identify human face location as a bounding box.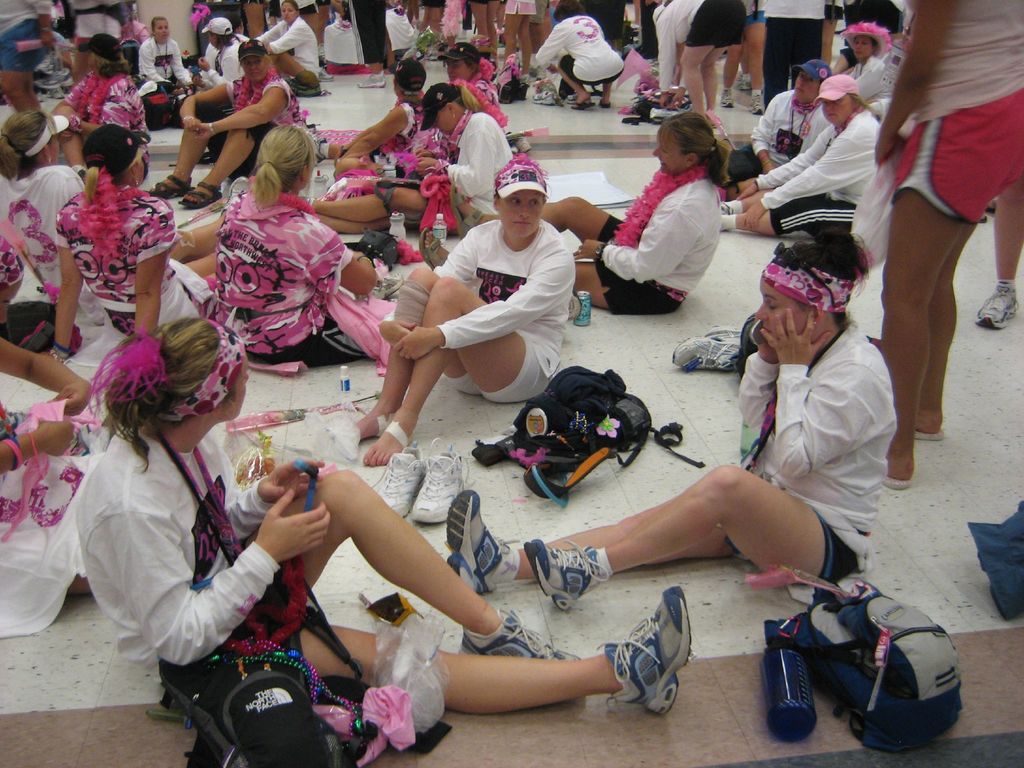
bbox=[823, 98, 855, 128].
